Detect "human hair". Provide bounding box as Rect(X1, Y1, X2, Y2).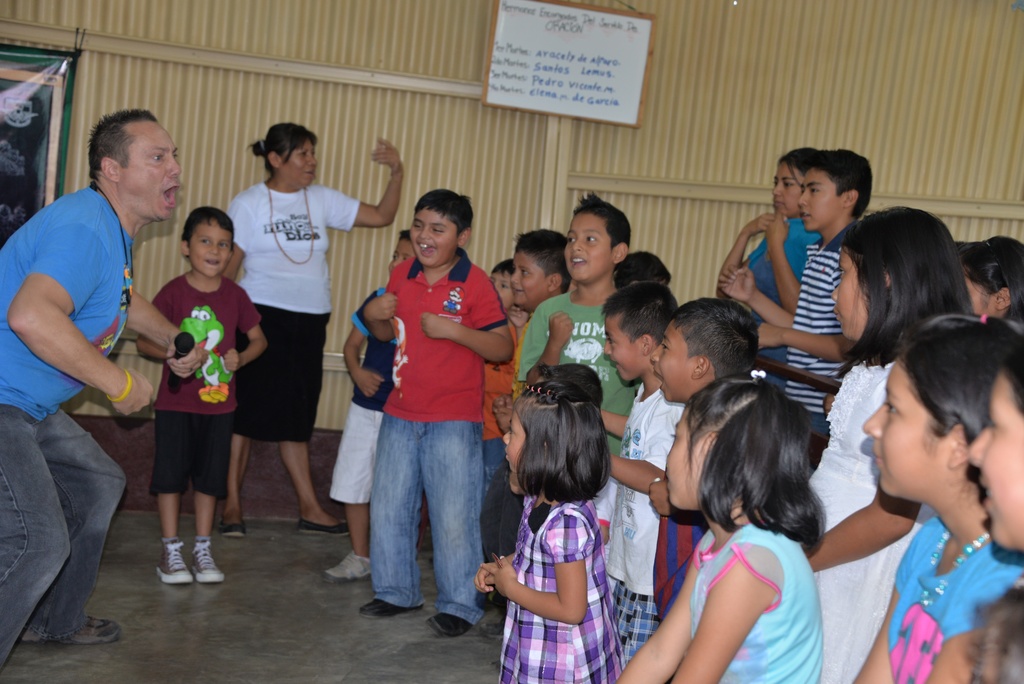
Rect(673, 297, 762, 376).
